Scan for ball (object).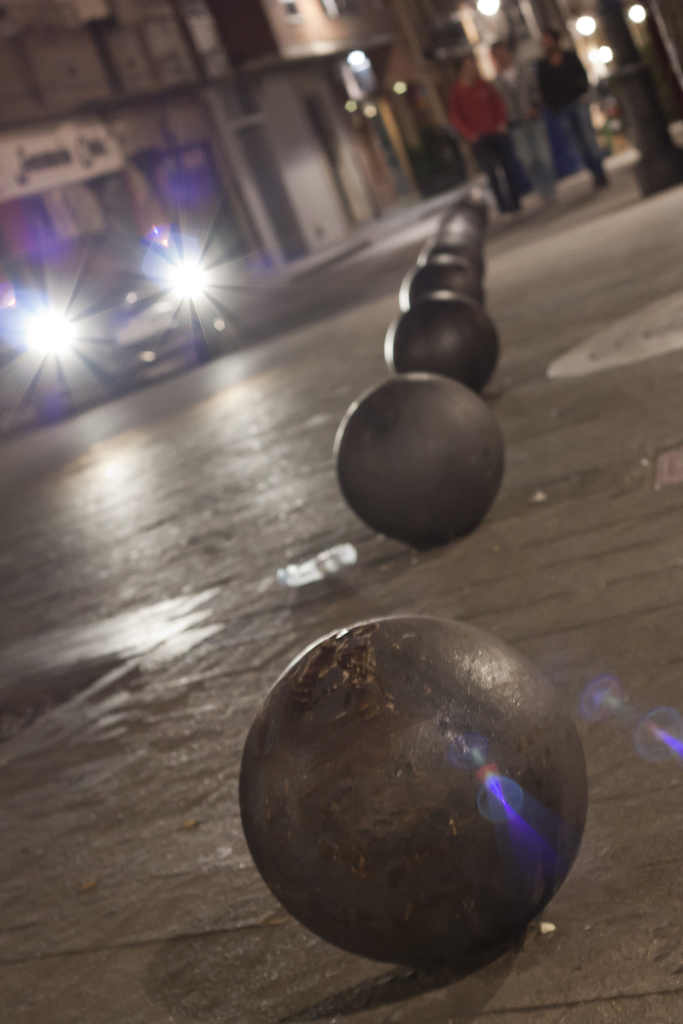
Scan result: detection(238, 617, 592, 975).
